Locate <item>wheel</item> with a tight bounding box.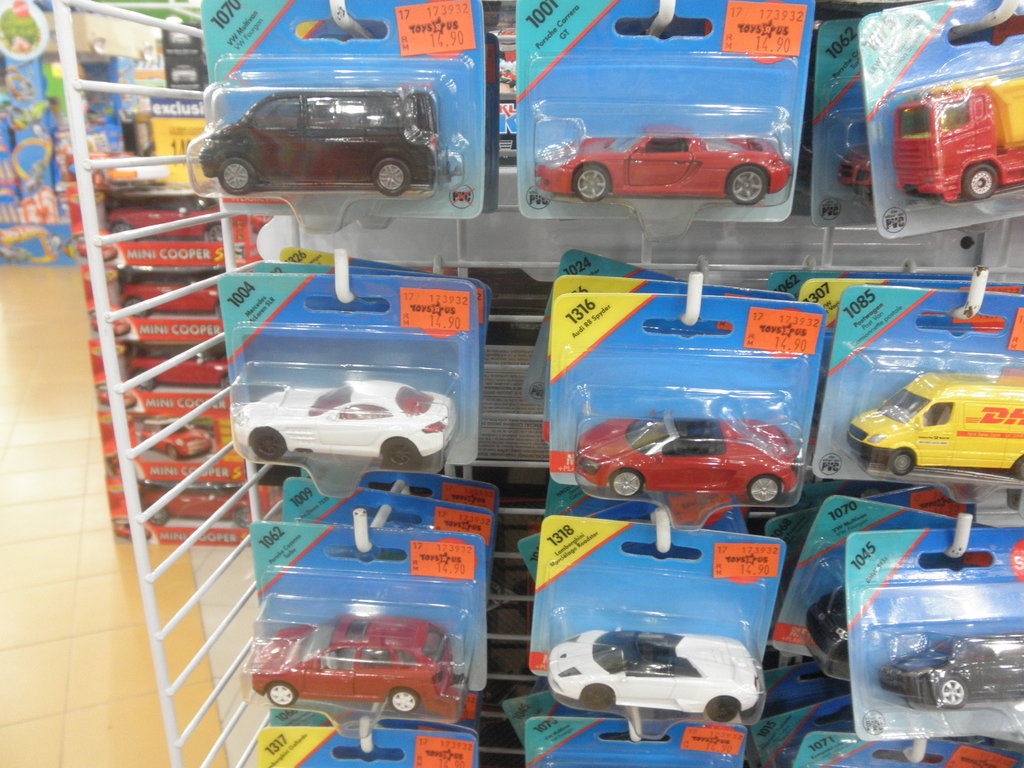
detection(936, 673, 969, 710).
